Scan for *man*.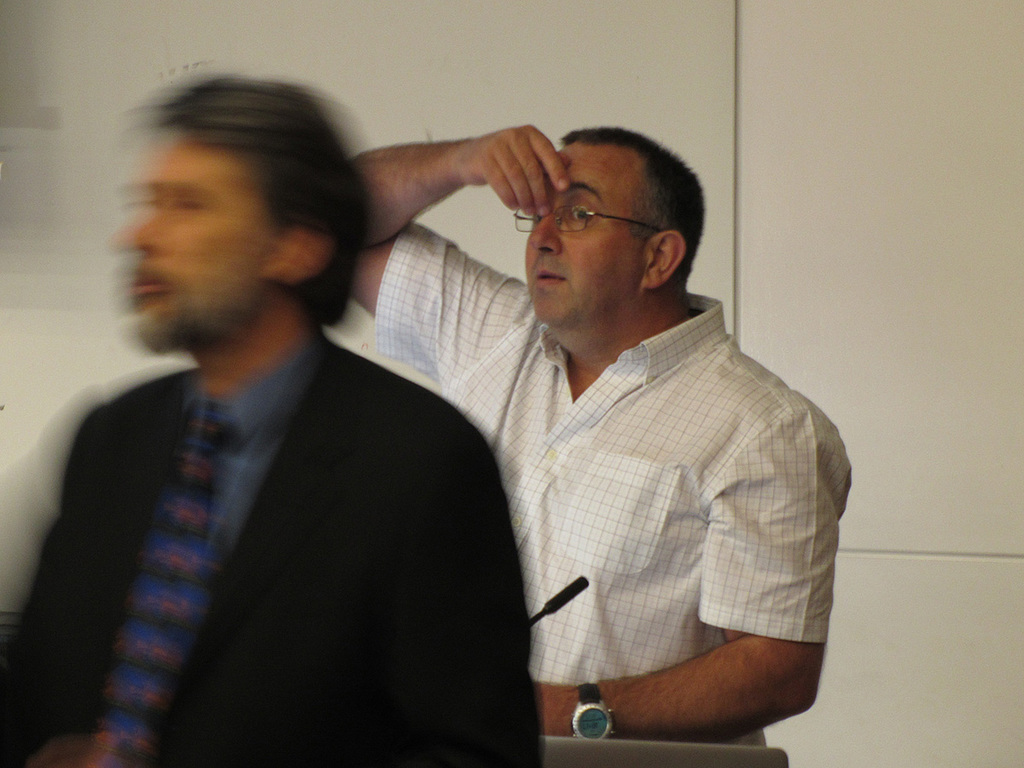
Scan result: [0, 71, 546, 767].
